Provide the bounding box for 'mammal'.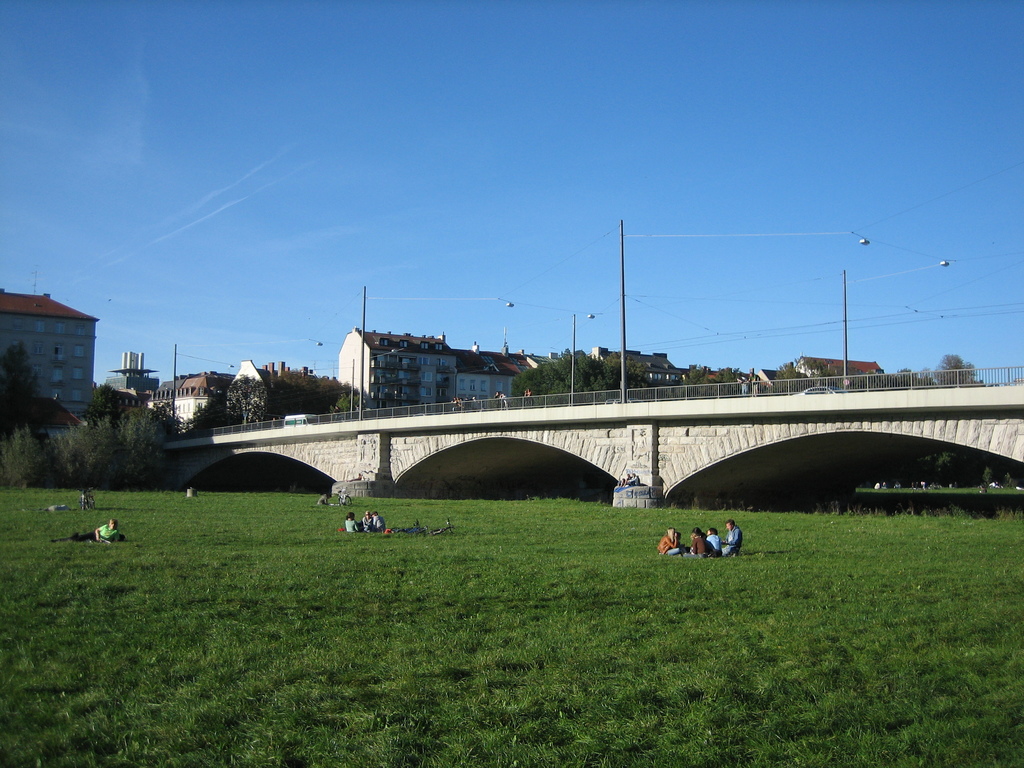
(left=522, top=388, right=532, bottom=408).
